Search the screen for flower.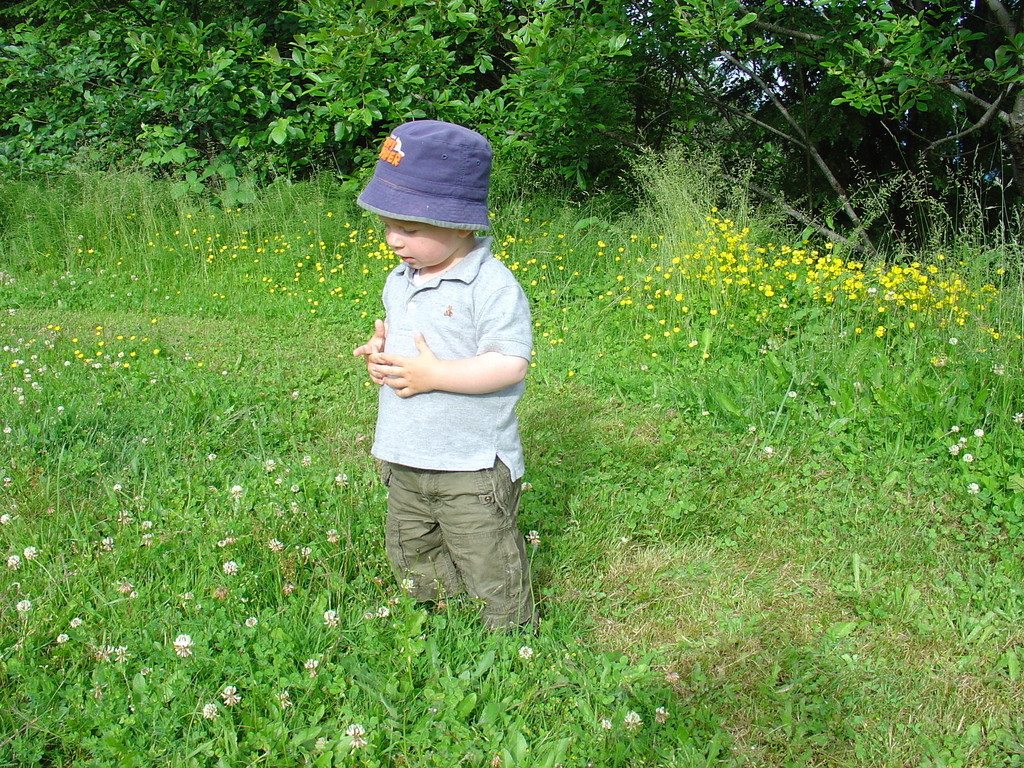
Found at [left=195, top=604, right=201, bottom=610].
